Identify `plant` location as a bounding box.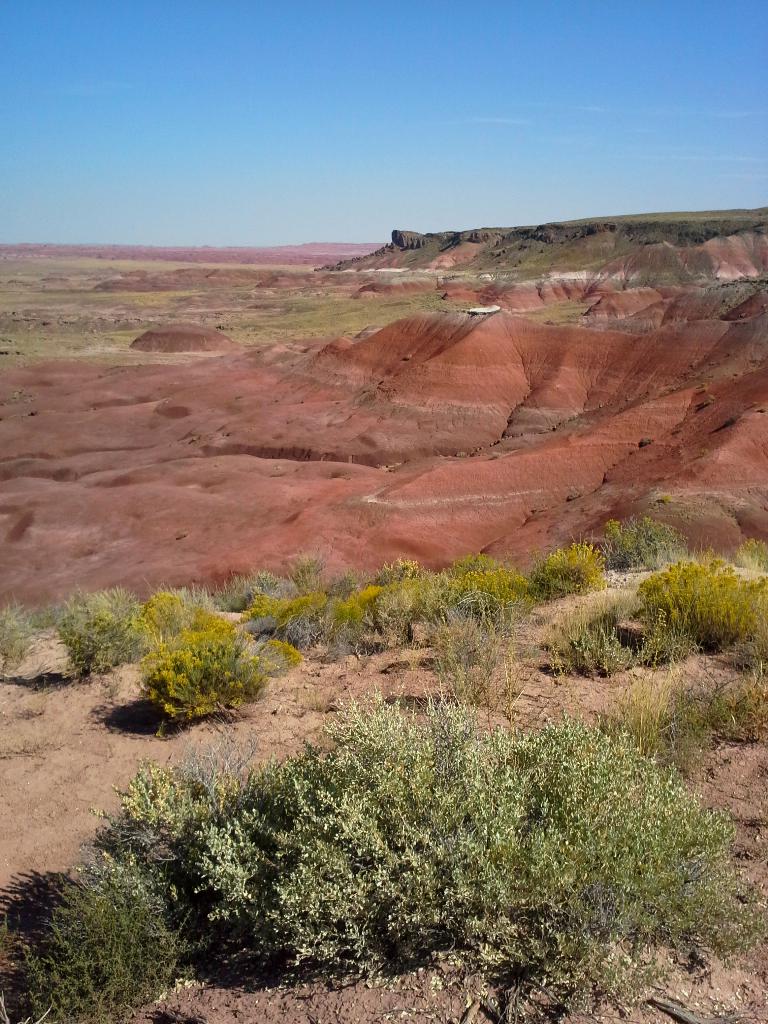
243 588 381 674.
